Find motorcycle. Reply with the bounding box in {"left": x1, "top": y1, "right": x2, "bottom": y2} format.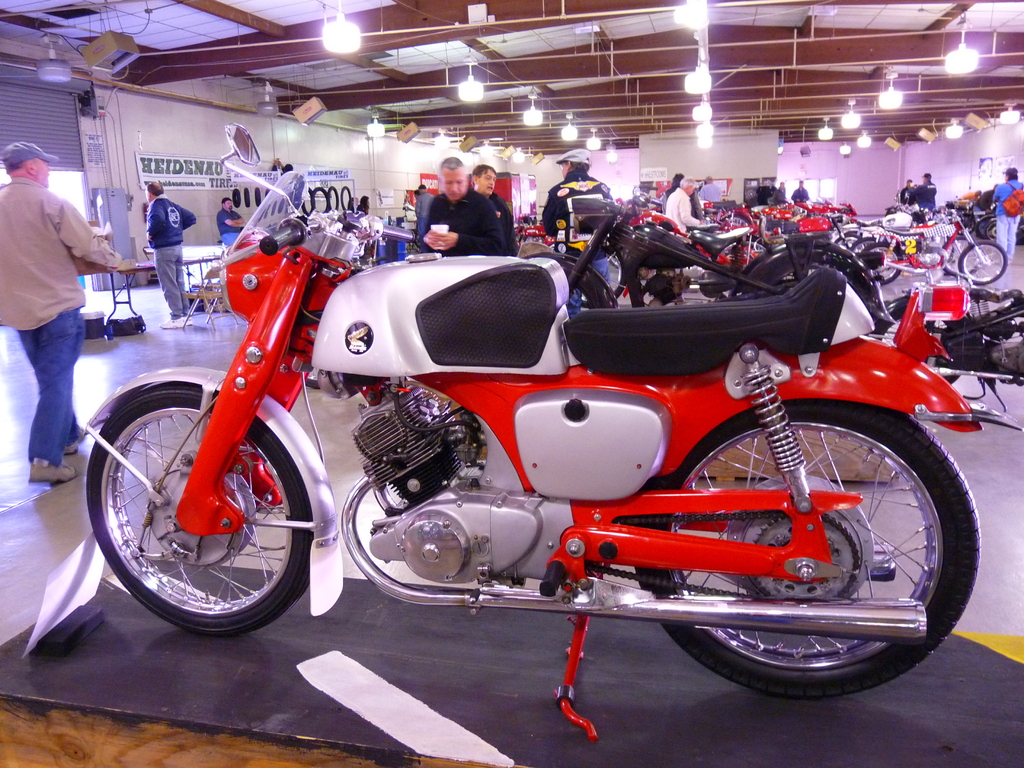
{"left": 699, "top": 199, "right": 757, "bottom": 224}.
